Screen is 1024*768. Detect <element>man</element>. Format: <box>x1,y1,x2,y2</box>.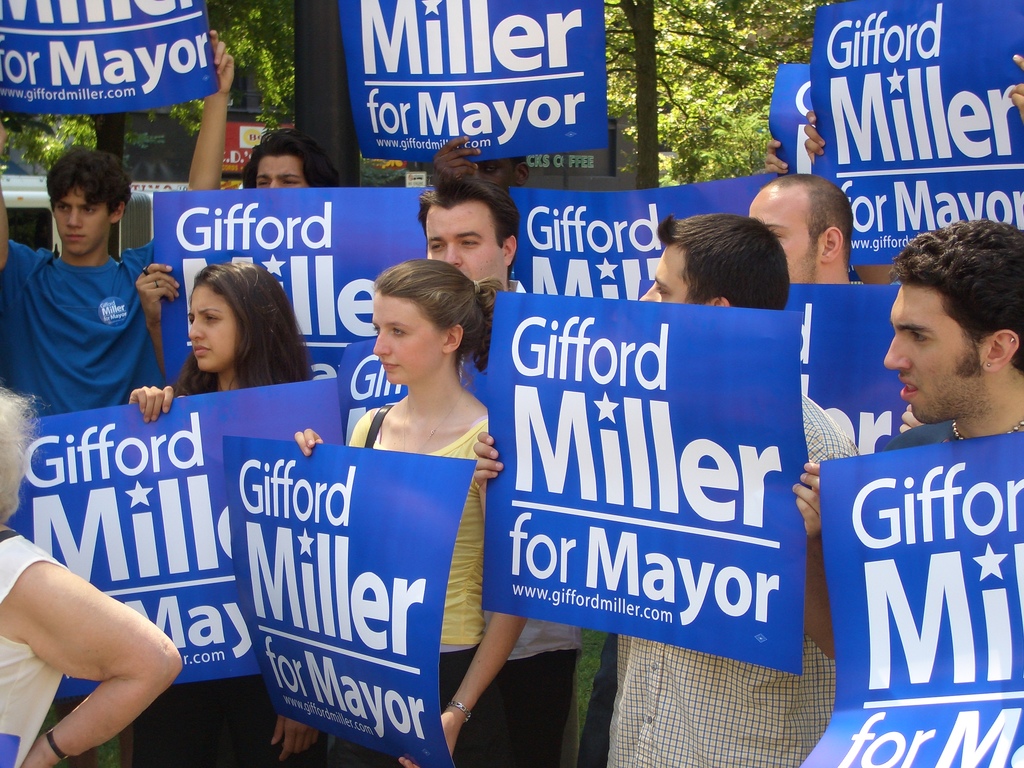
<box>199,30,341,188</box>.
